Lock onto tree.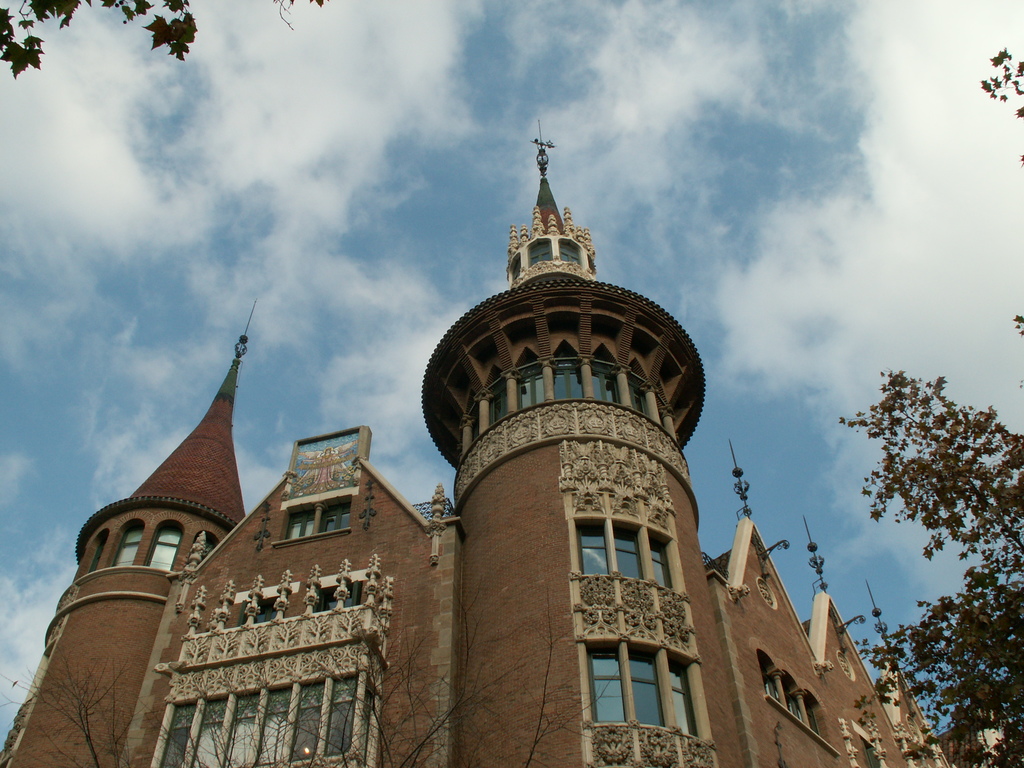
Locked: (976,45,1023,119).
